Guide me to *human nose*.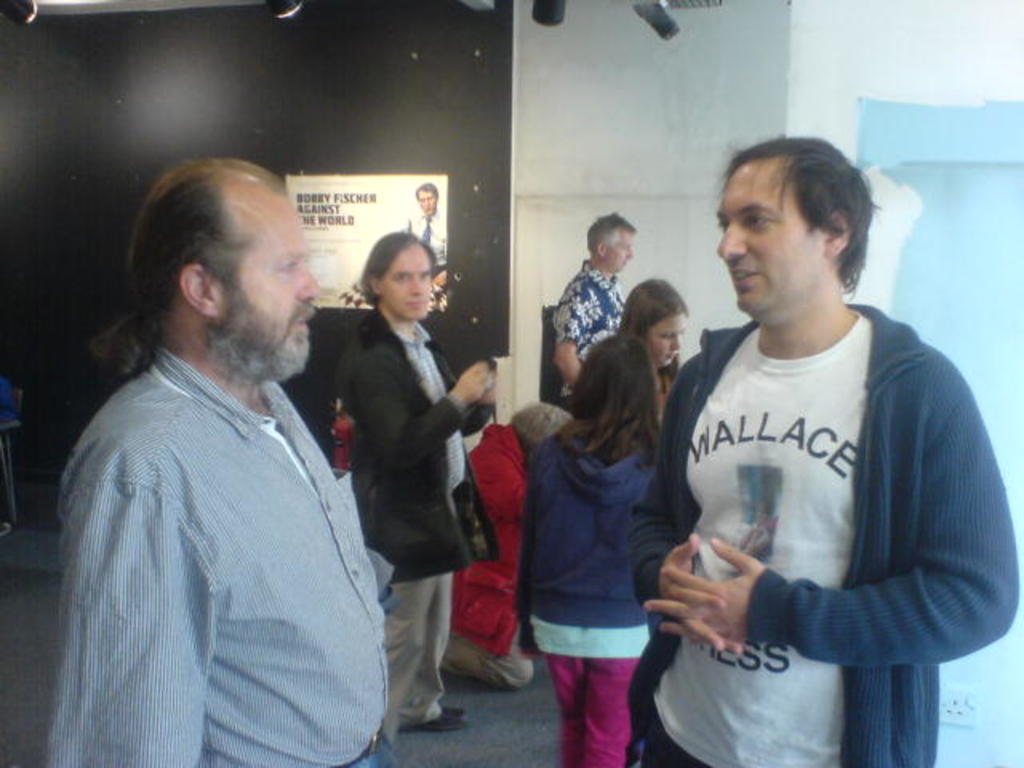
Guidance: (670, 336, 682, 347).
